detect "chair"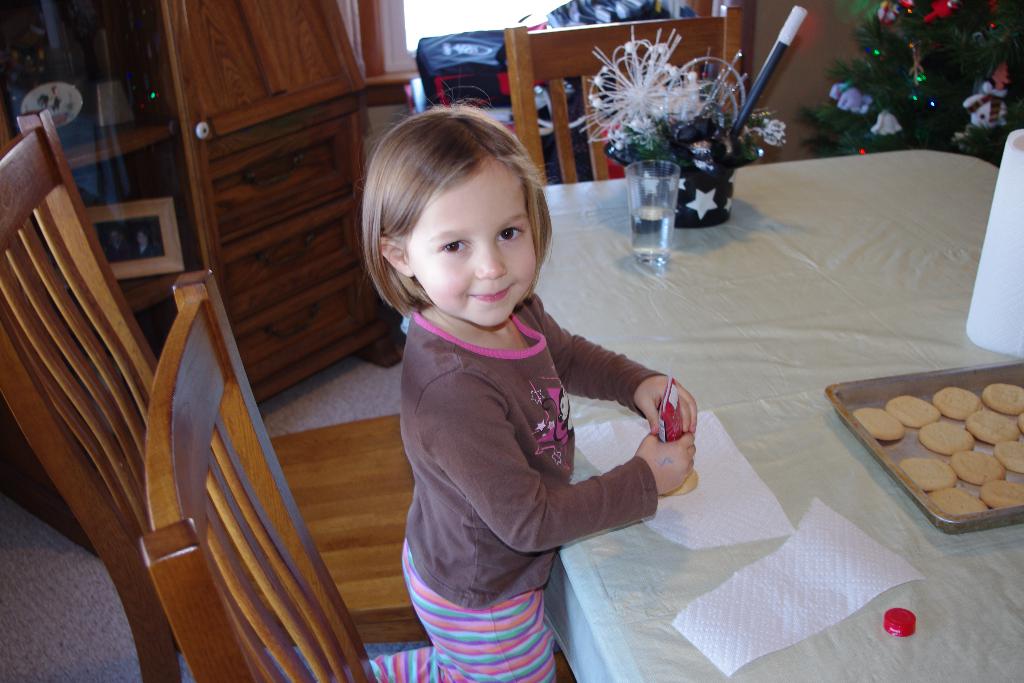
[137, 272, 385, 682]
